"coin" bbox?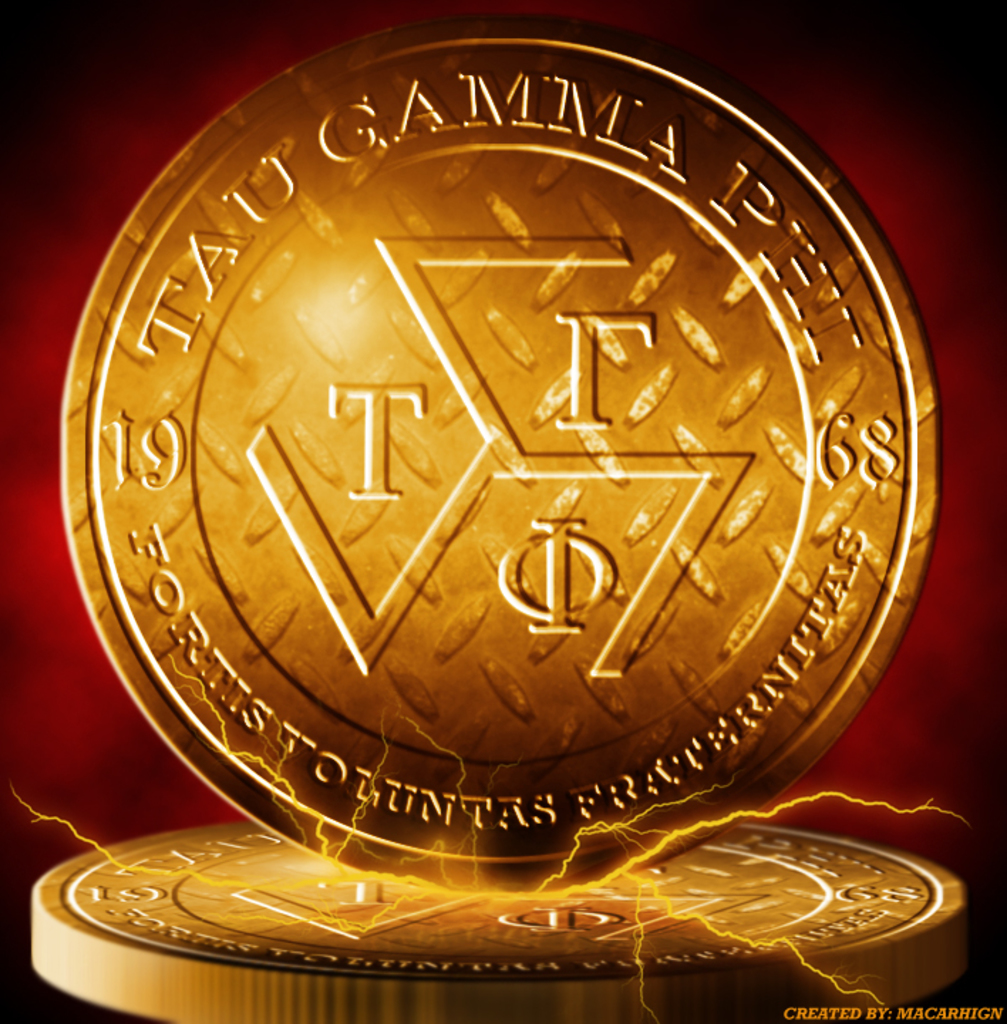
53 38 936 899
